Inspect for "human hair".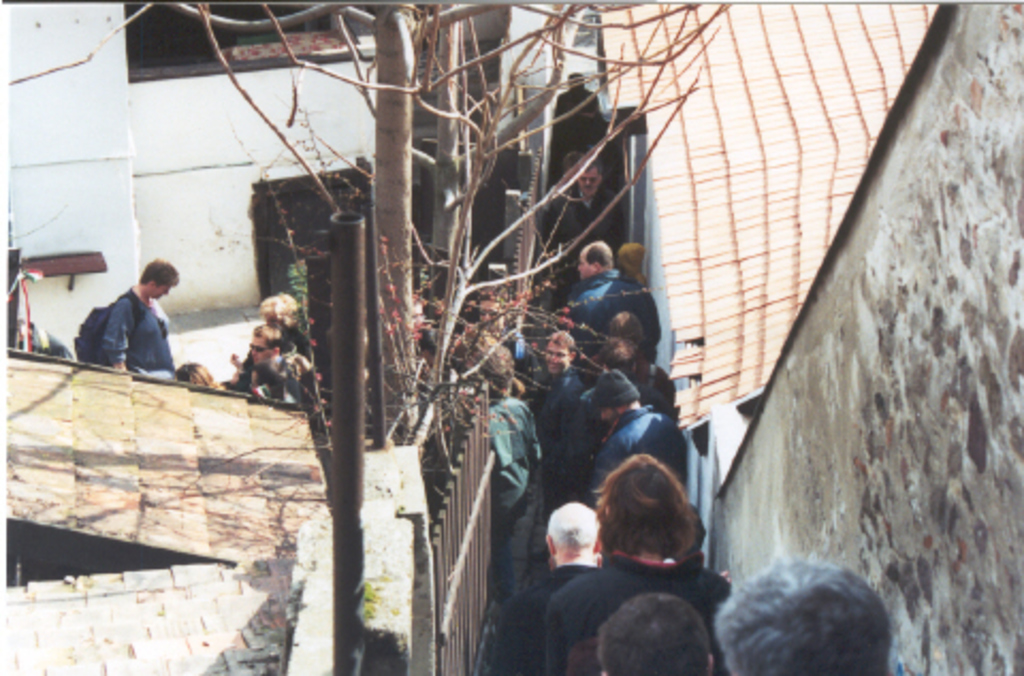
Inspection: bbox=[563, 631, 597, 674].
